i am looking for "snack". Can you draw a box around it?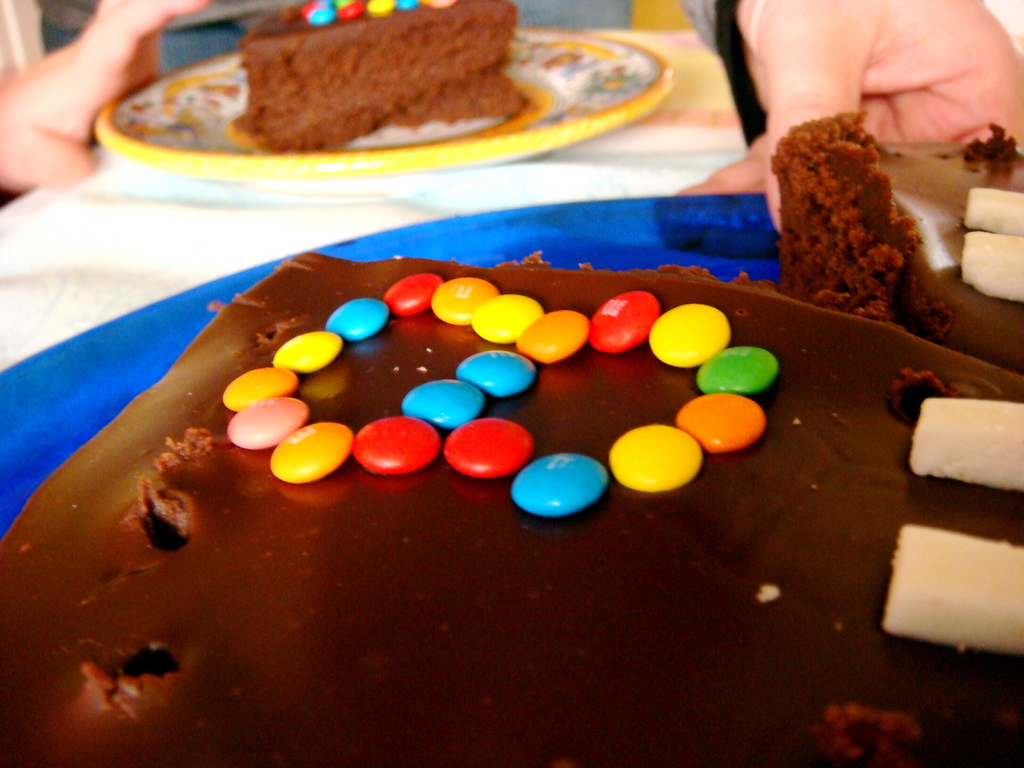
Sure, the bounding box is select_region(228, 0, 530, 156).
